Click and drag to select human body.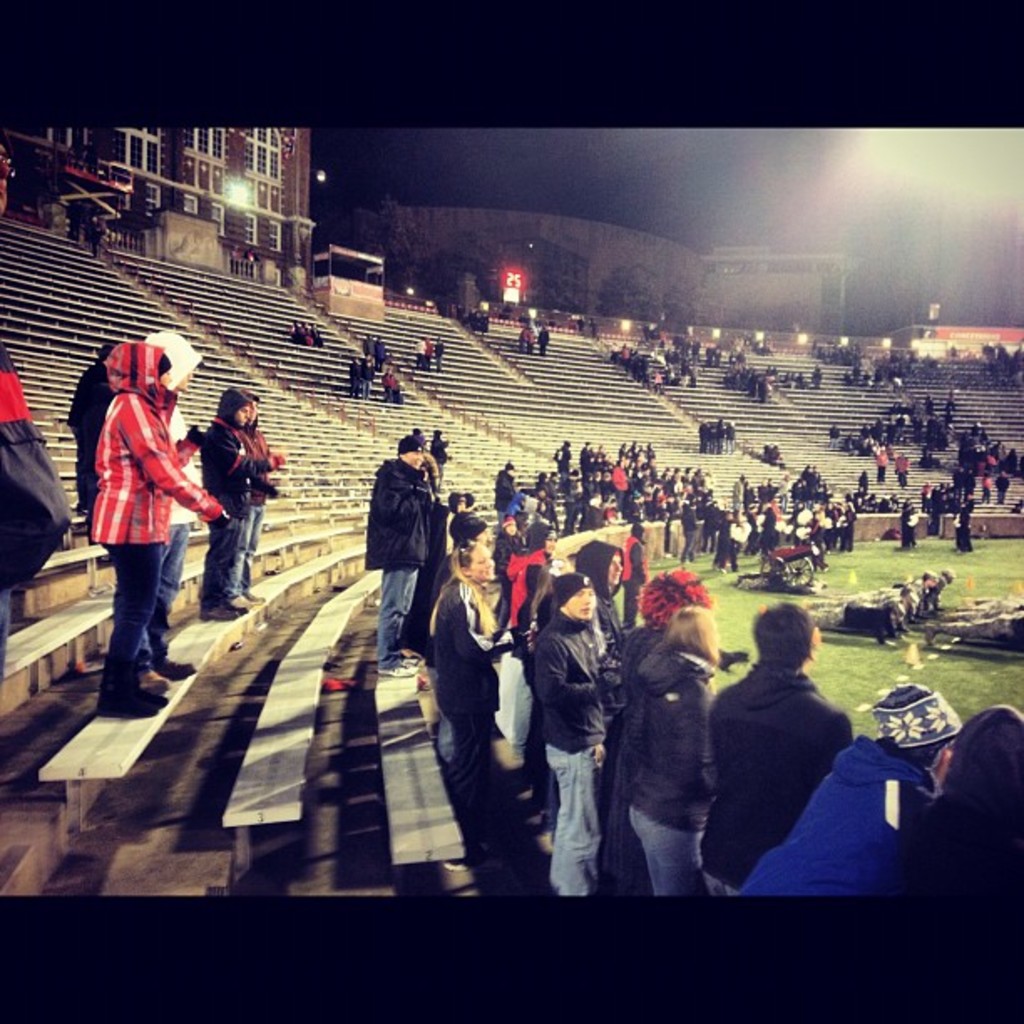
Selection: (left=612, top=527, right=663, bottom=626).
